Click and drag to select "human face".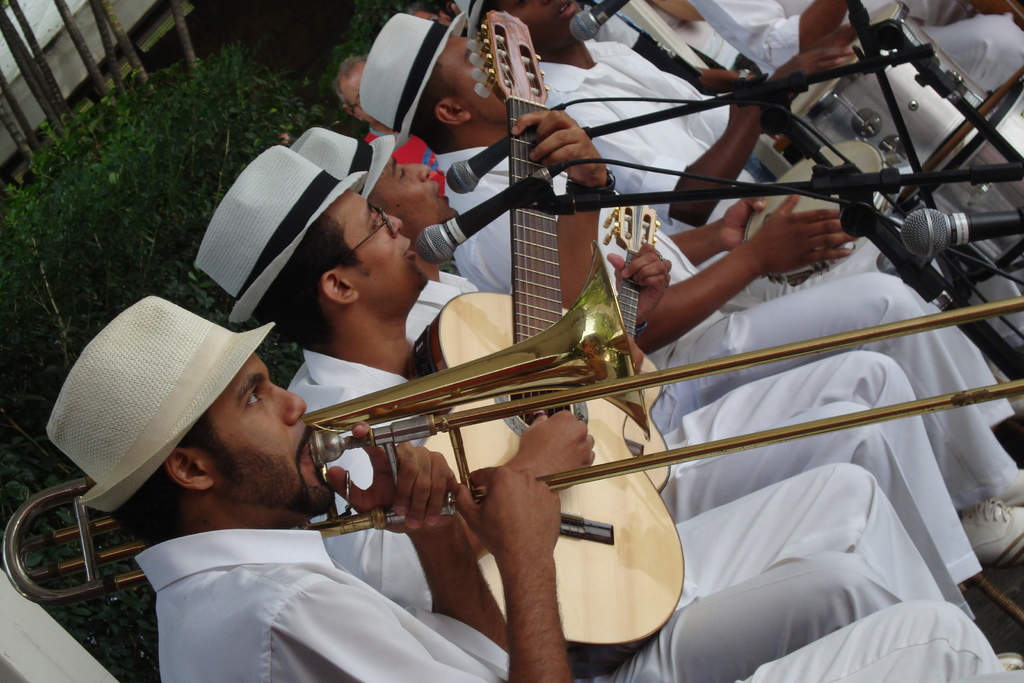
Selection: Rect(372, 147, 460, 224).
